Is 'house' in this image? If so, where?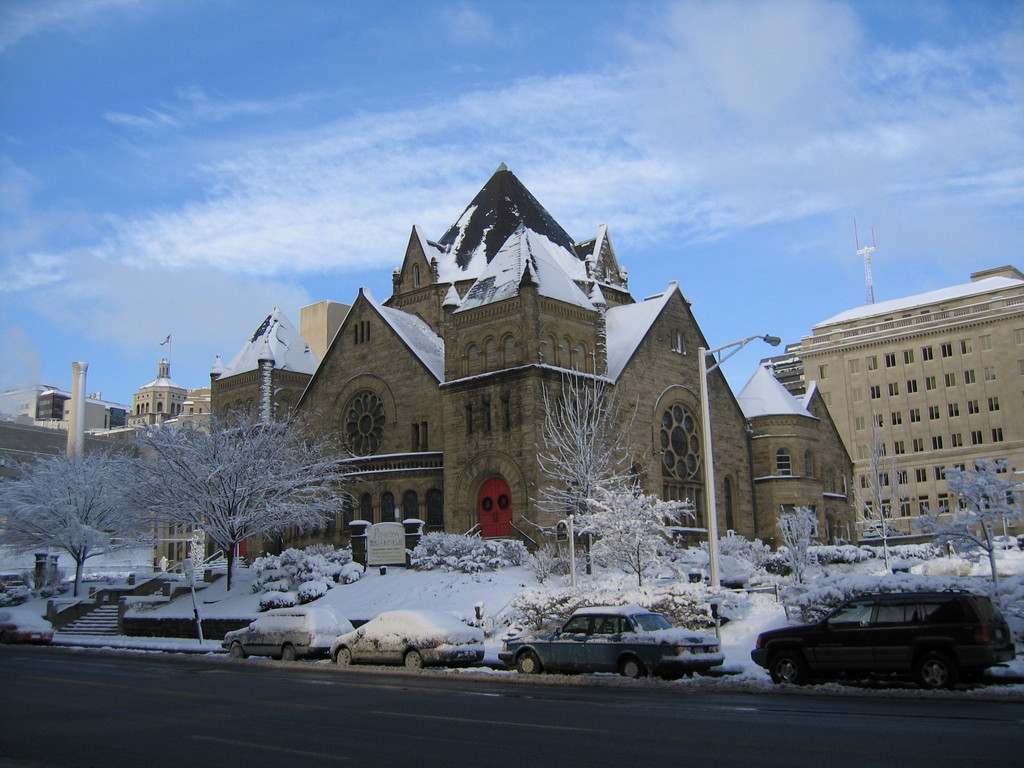
Yes, at 106 162 856 560.
